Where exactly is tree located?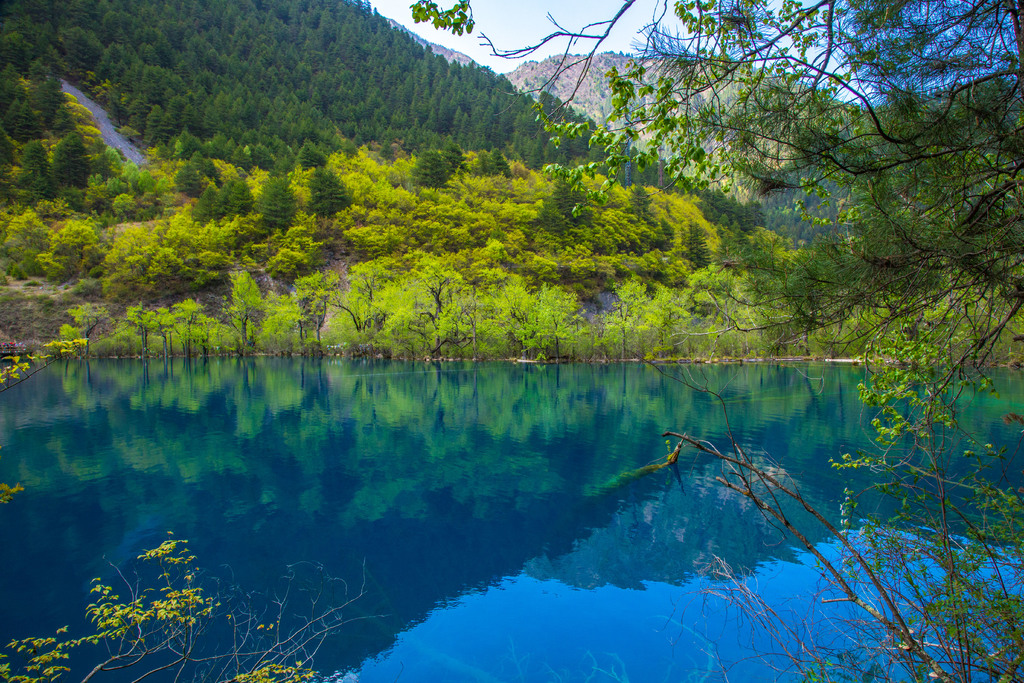
Its bounding box is <bbox>753, 58, 1023, 391</bbox>.
